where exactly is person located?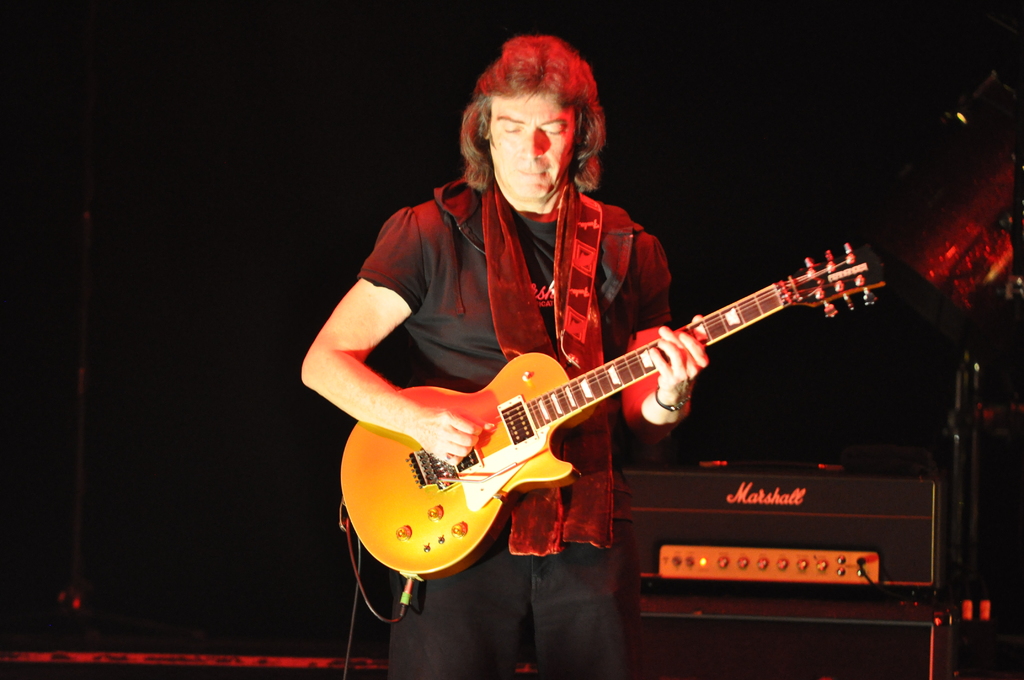
Its bounding box is crop(304, 30, 714, 679).
